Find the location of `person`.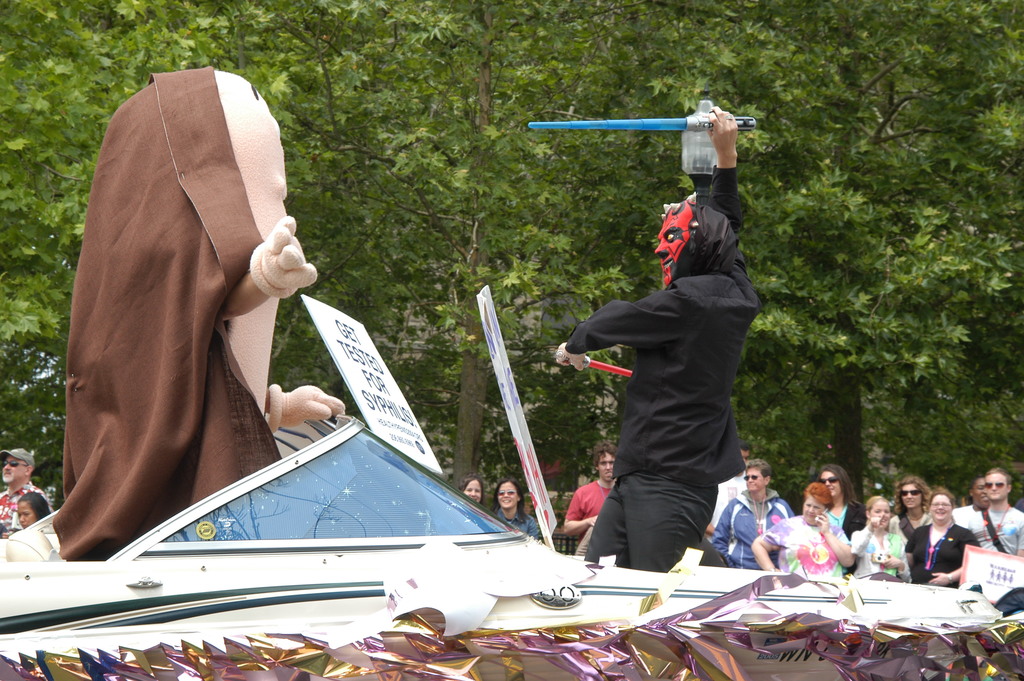
Location: 554 111 764 570.
